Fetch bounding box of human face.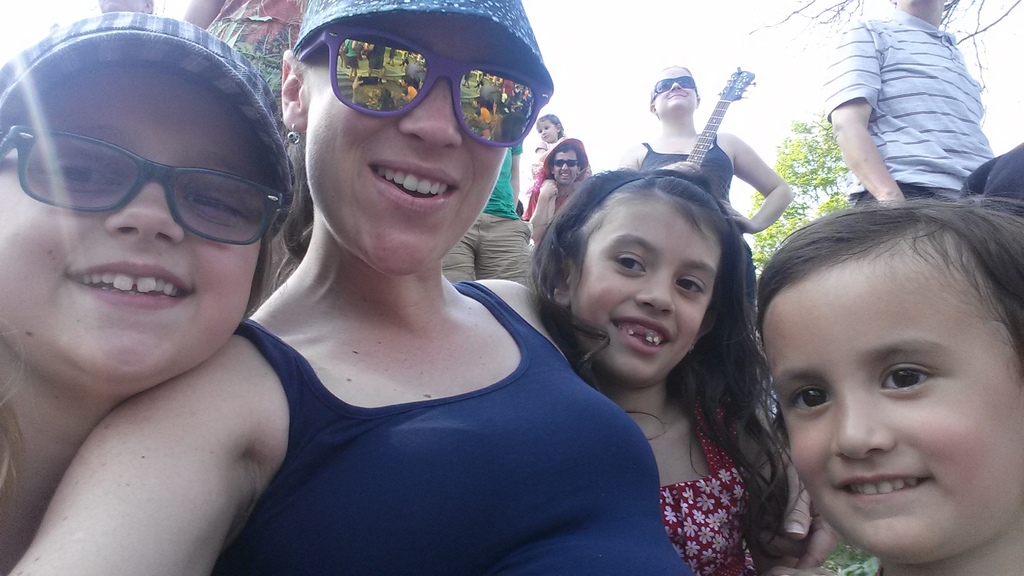
Bbox: select_region(569, 189, 720, 380).
